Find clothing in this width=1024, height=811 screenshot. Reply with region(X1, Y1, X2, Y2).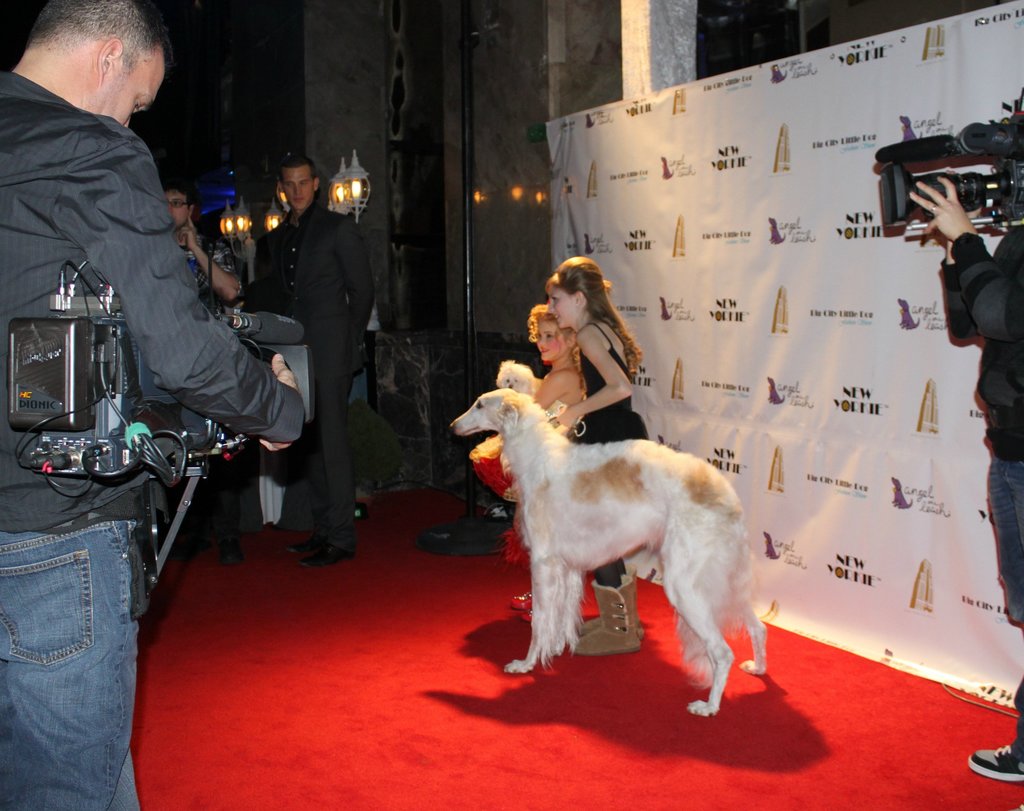
region(180, 232, 239, 310).
